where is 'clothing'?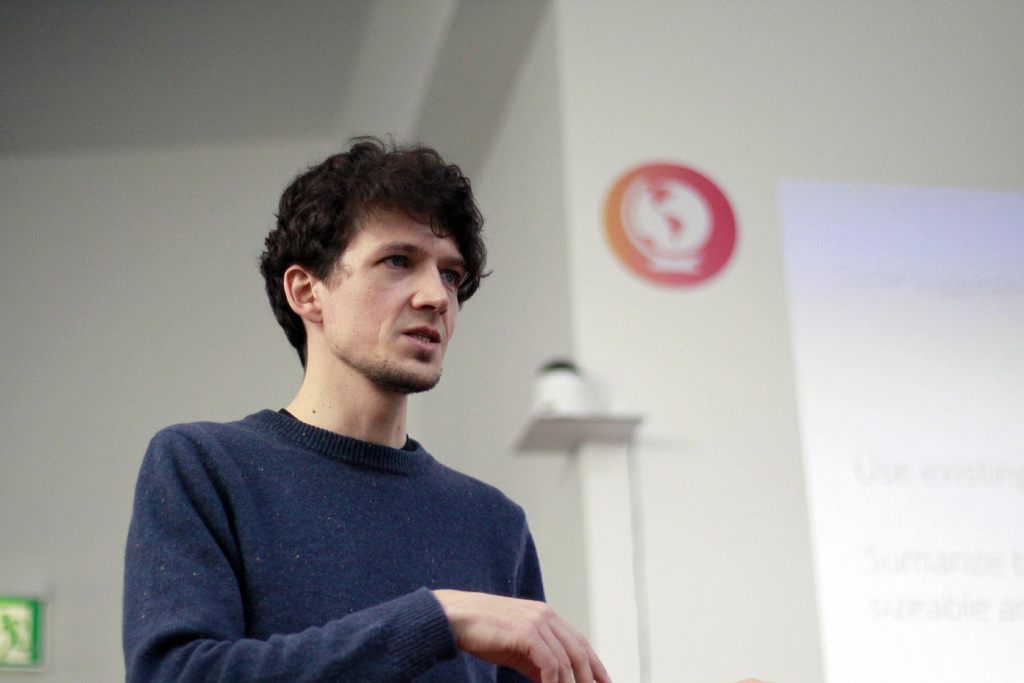
(157,360,557,680).
